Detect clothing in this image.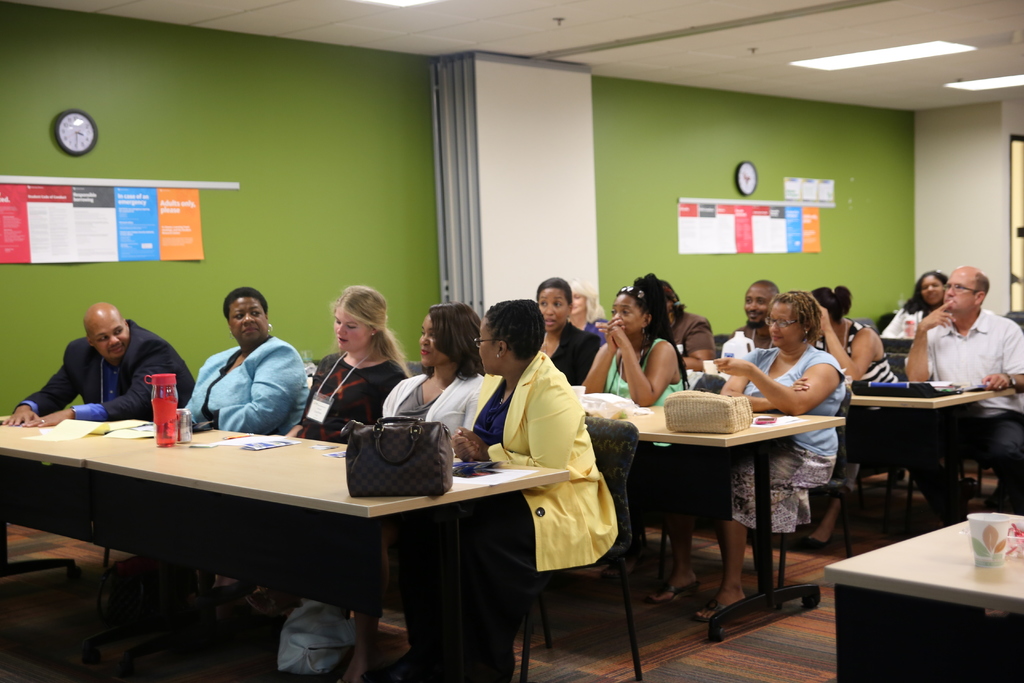
Detection: pyautogui.locateOnScreen(678, 313, 721, 359).
